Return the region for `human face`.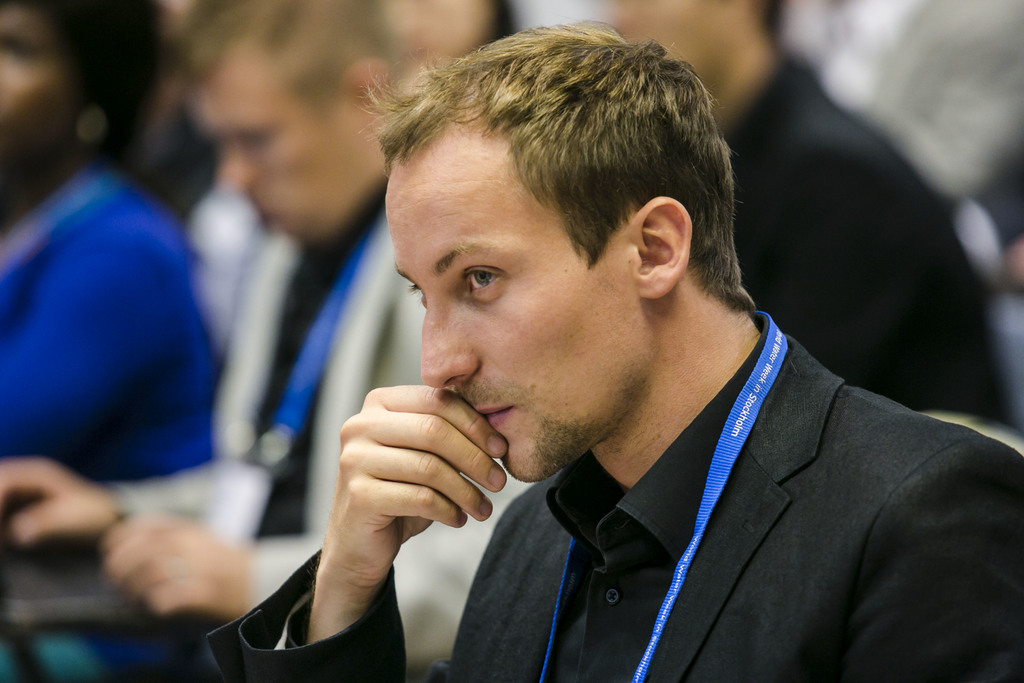
bbox(380, 167, 652, 486).
